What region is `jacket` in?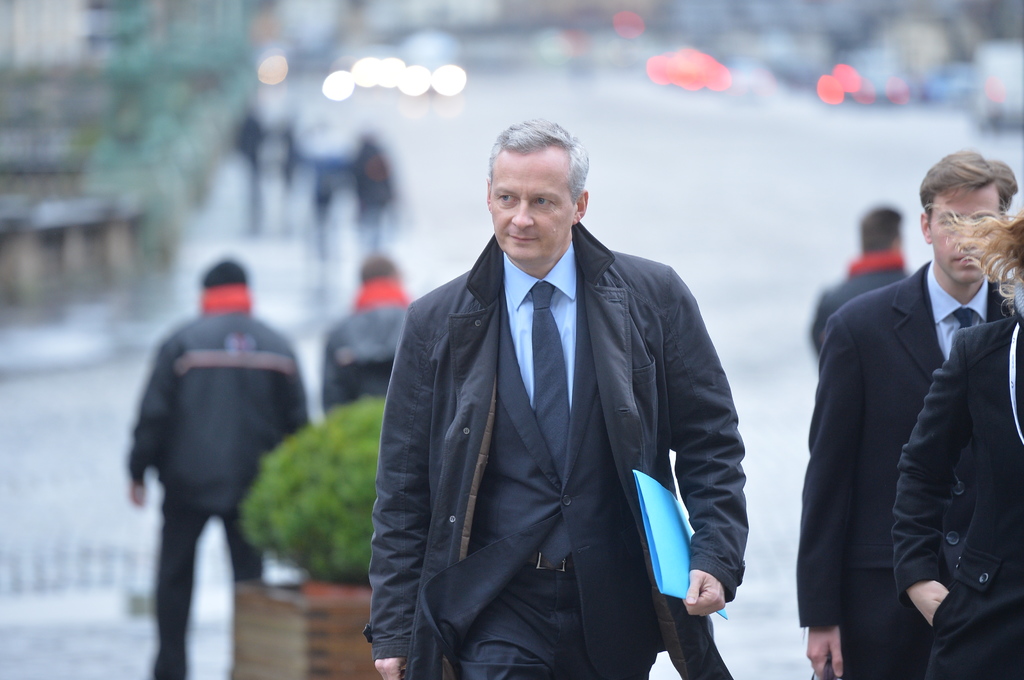
Rect(322, 277, 406, 427).
